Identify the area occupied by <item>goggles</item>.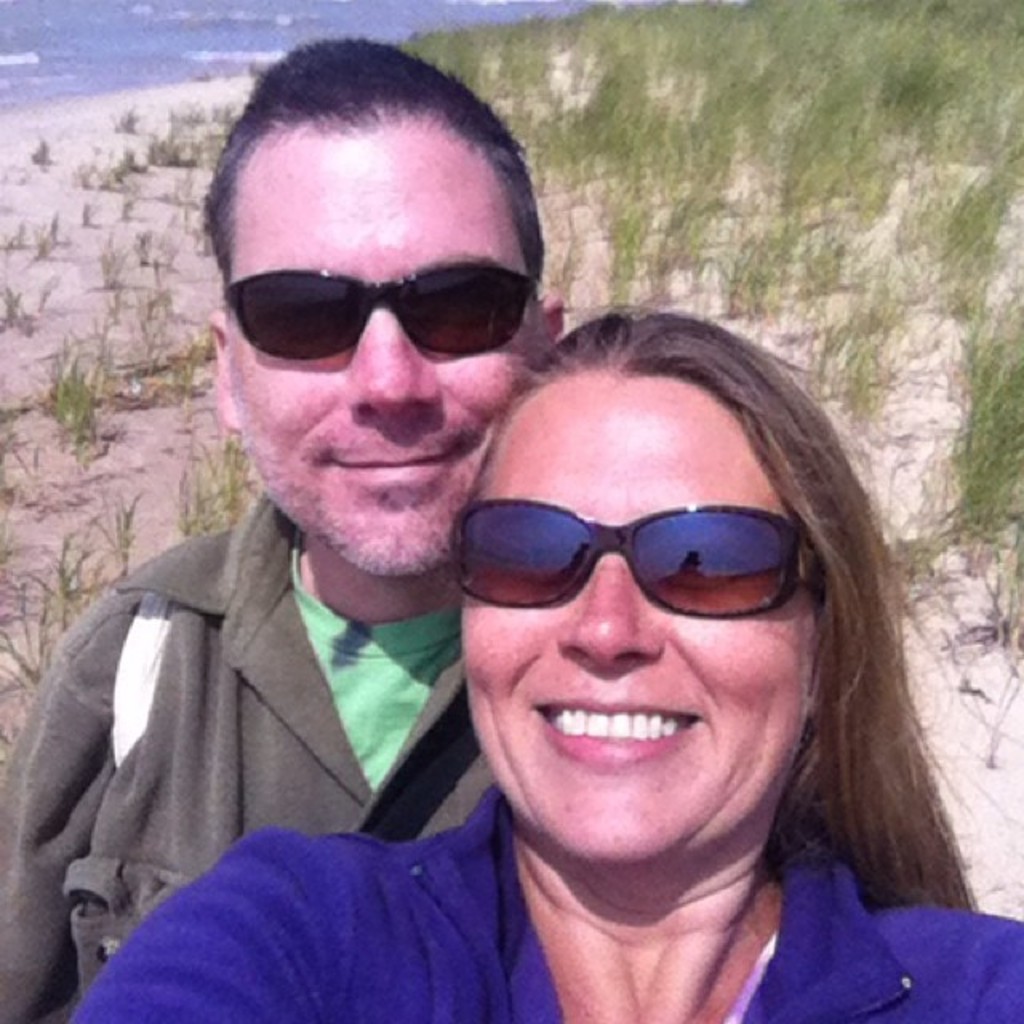
Area: Rect(219, 259, 541, 360).
